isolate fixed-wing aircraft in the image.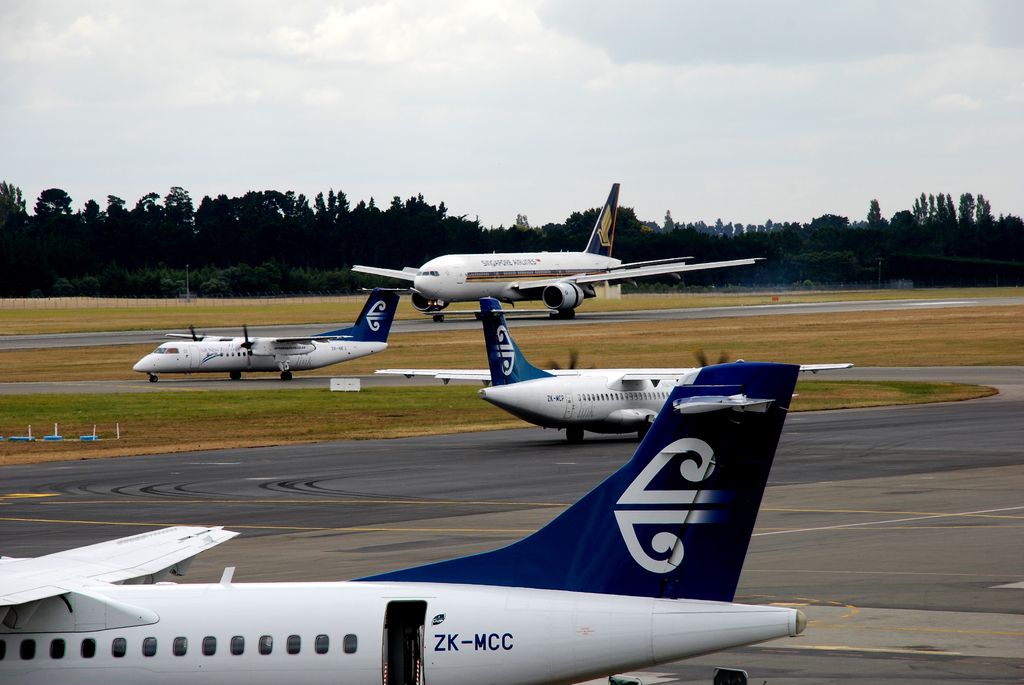
Isolated region: (0,363,817,684).
